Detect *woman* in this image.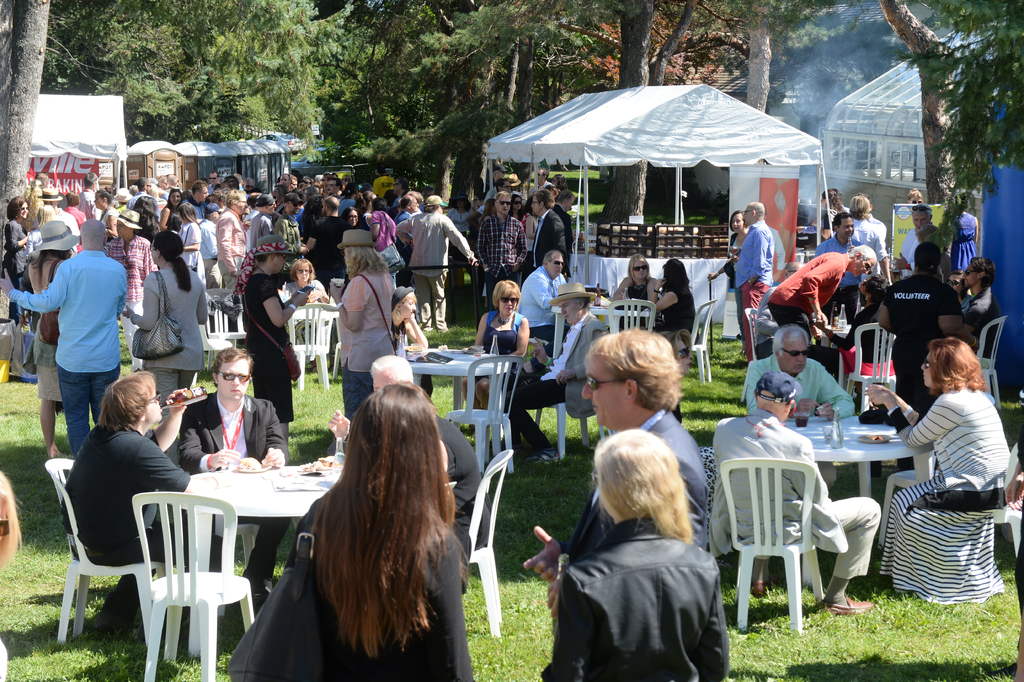
Detection: (left=444, top=192, right=476, bottom=241).
